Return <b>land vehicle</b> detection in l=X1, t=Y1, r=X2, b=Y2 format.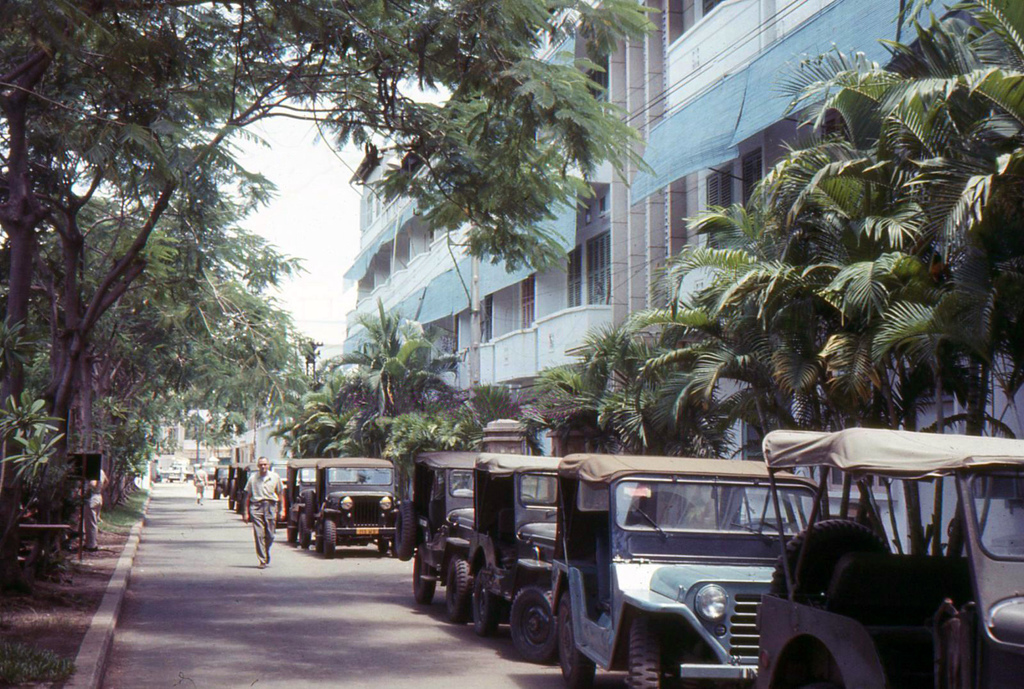
l=228, t=464, r=234, b=511.
